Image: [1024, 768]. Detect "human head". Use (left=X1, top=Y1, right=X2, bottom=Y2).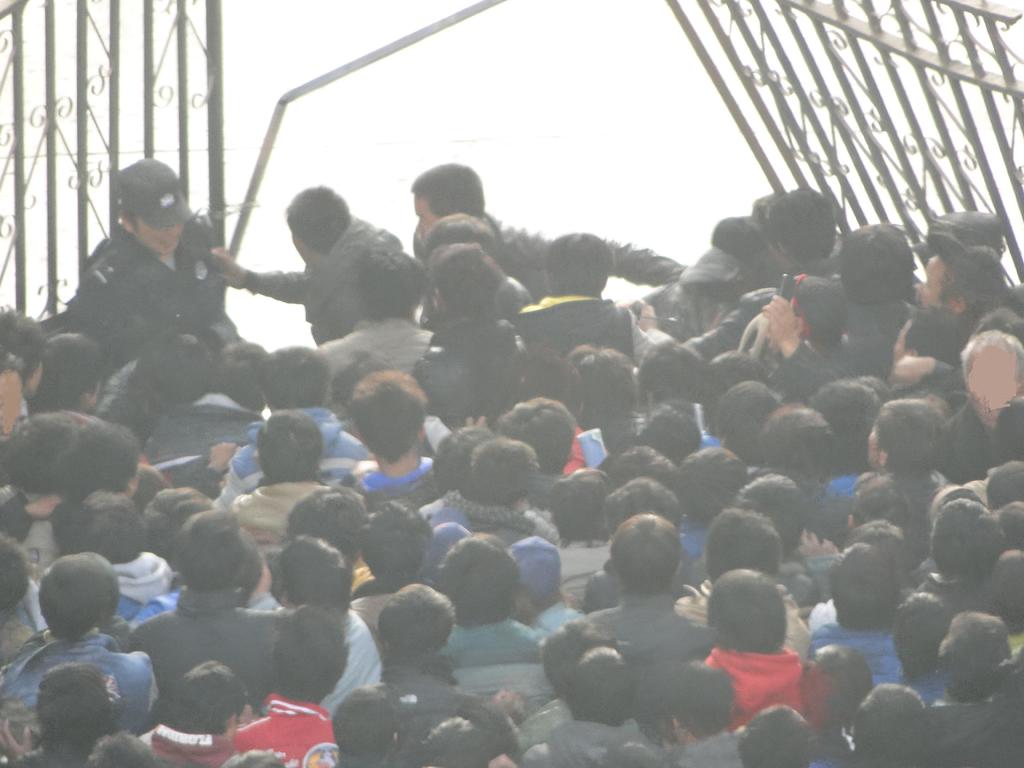
(left=164, top=656, right=251, bottom=743).
